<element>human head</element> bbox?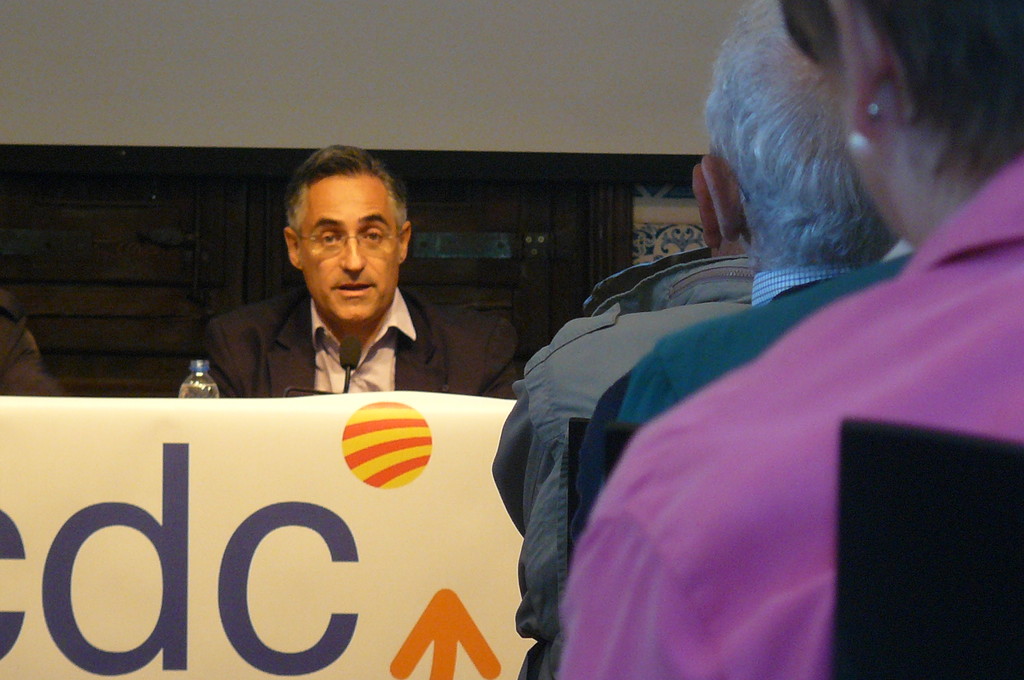
select_region(702, 6, 906, 257)
